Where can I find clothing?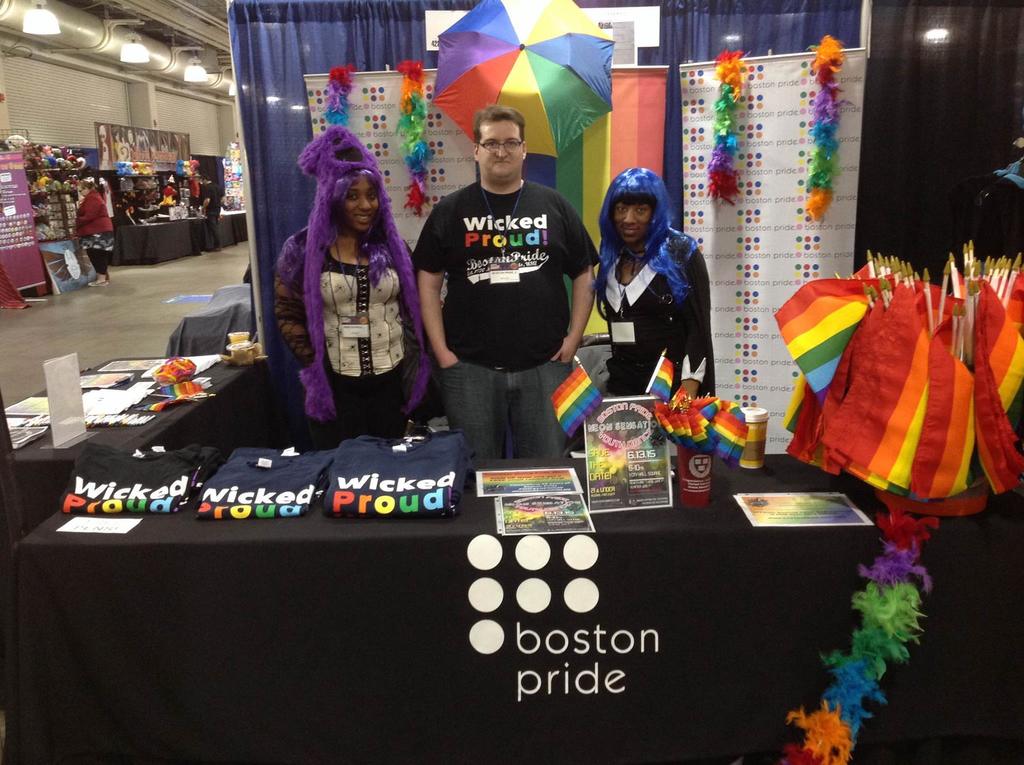
You can find it at (left=598, top=231, right=720, bottom=393).
